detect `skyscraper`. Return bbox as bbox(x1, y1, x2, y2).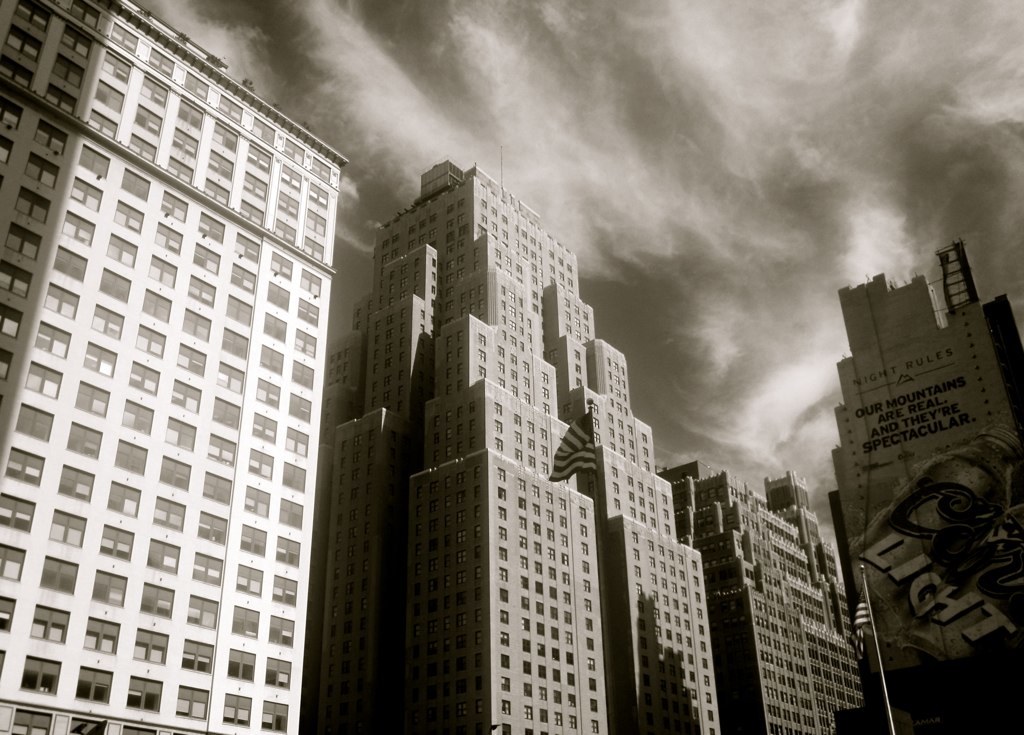
bbox(833, 268, 1023, 734).
